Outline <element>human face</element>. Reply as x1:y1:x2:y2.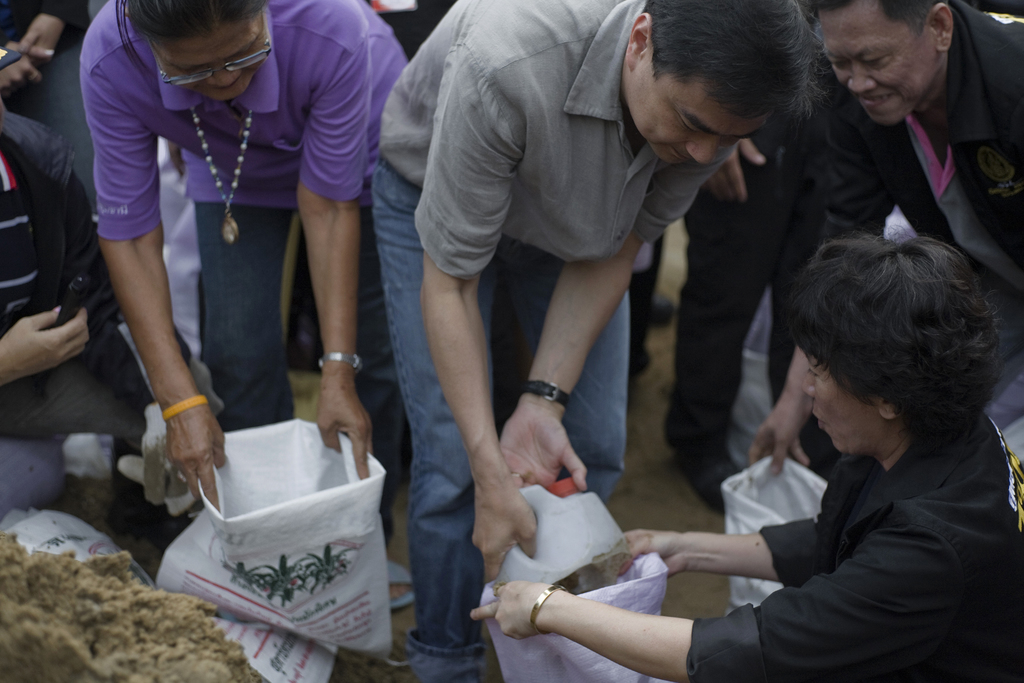
780:226:999:473.
